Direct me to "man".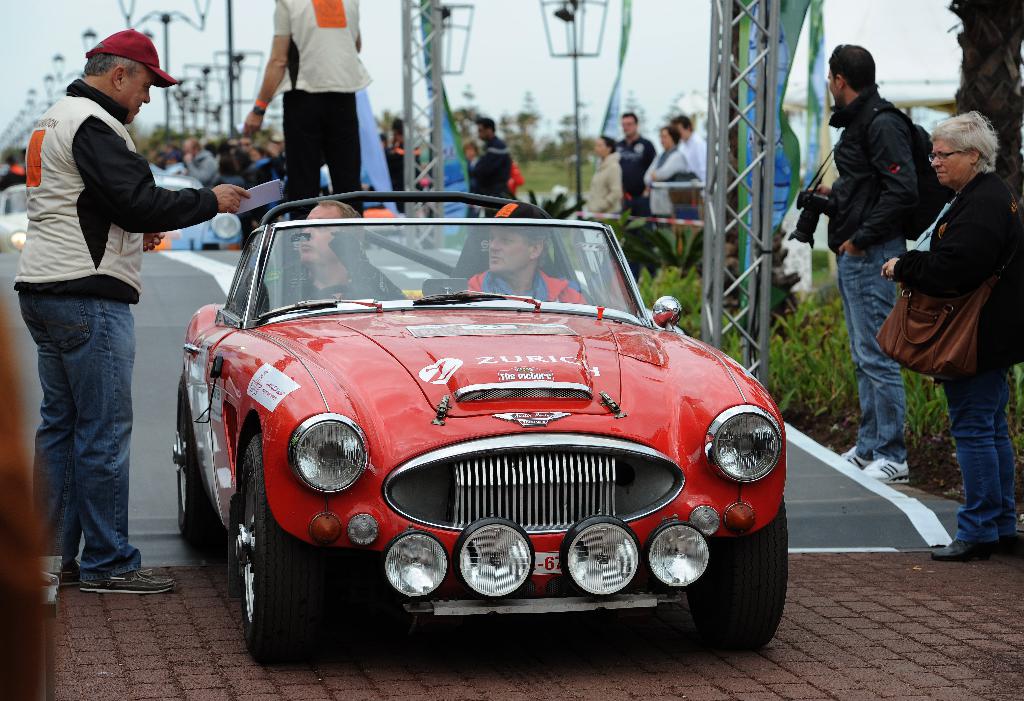
Direction: <box>470,115,512,218</box>.
